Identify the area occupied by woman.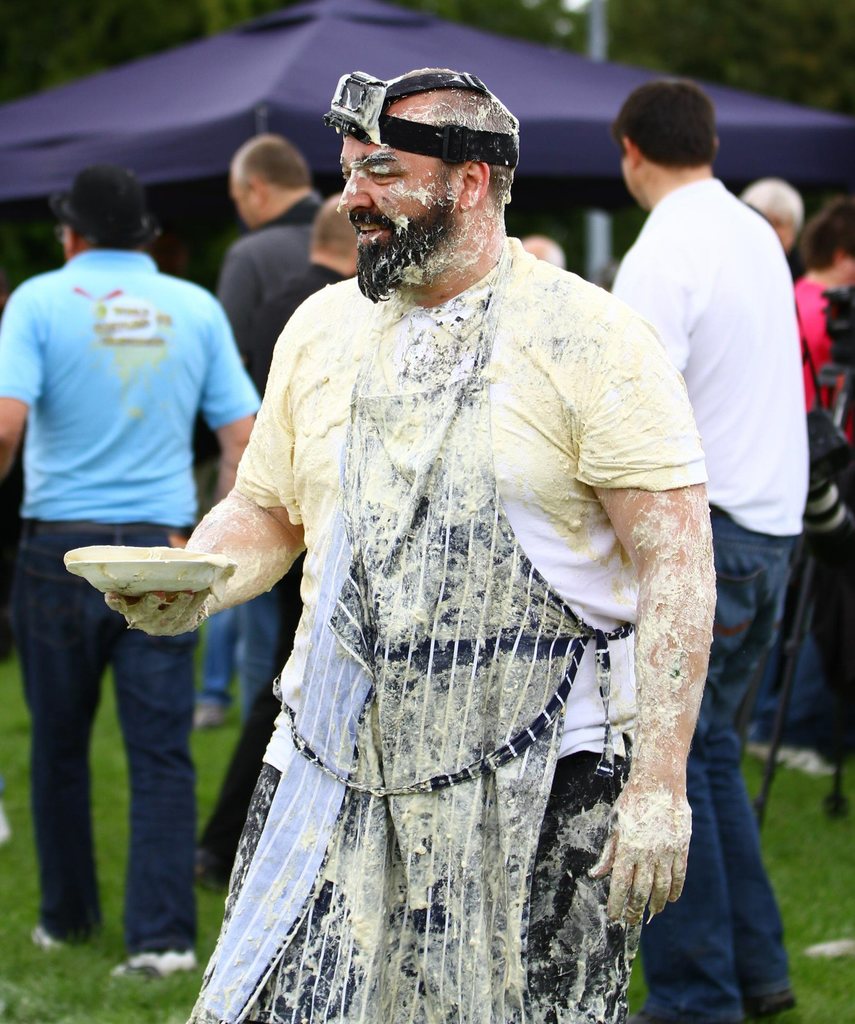
Area: 794/192/854/746.
